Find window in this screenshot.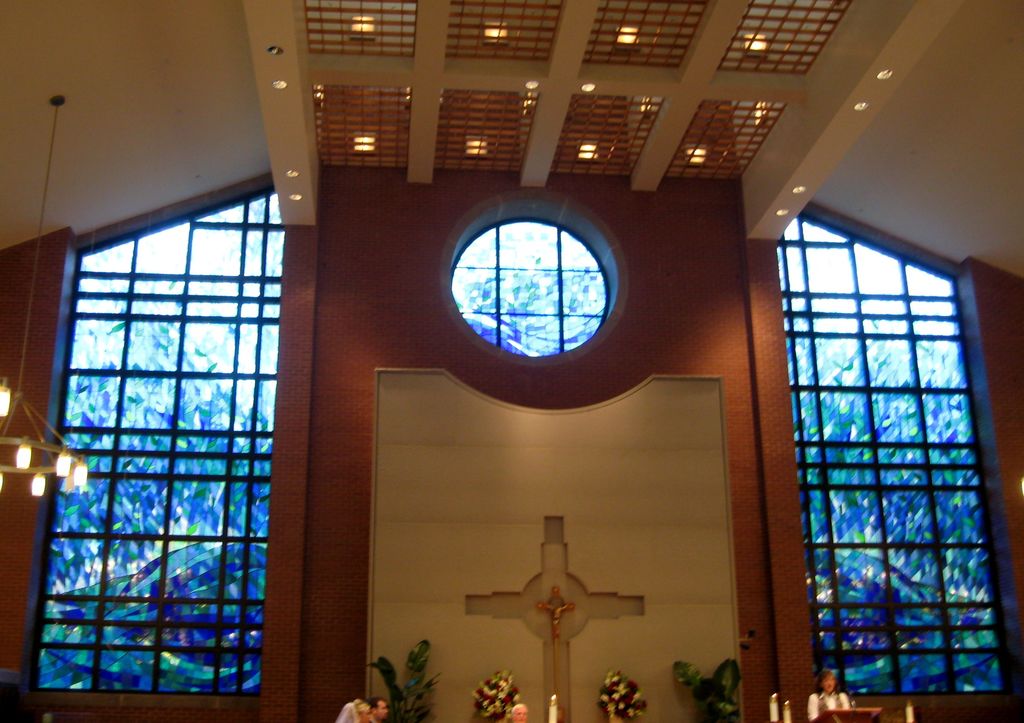
The bounding box for window is [left=451, top=216, right=604, bottom=355].
